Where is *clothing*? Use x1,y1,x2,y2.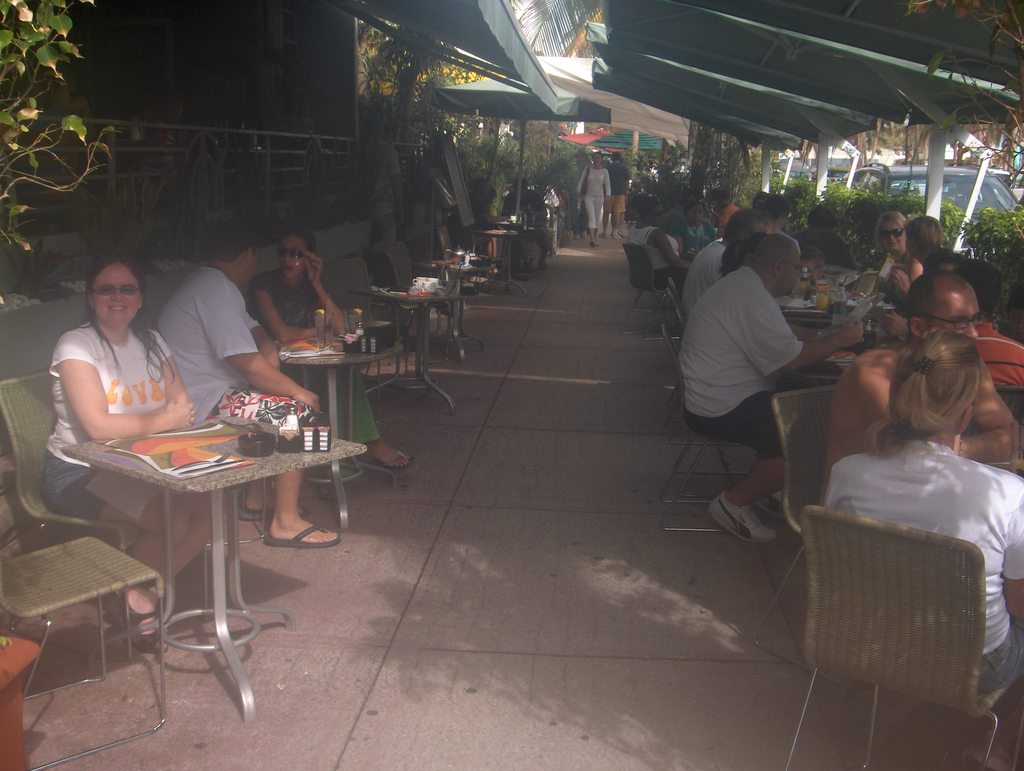
36,319,189,521.
